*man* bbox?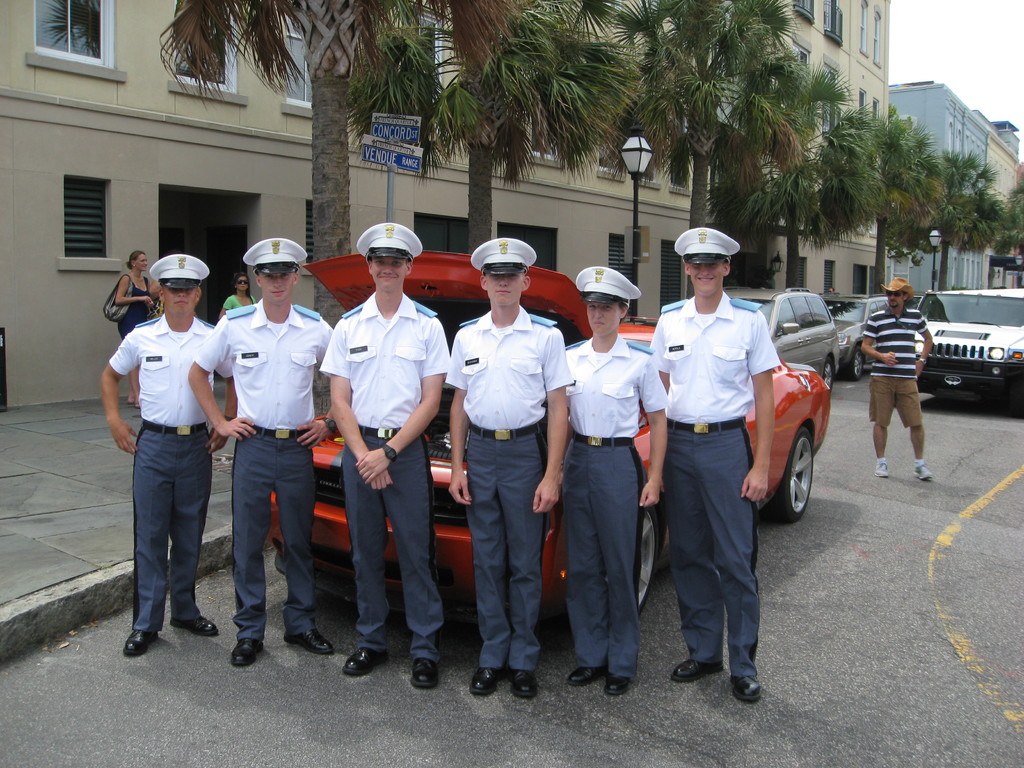
BBox(557, 259, 673, 700)
